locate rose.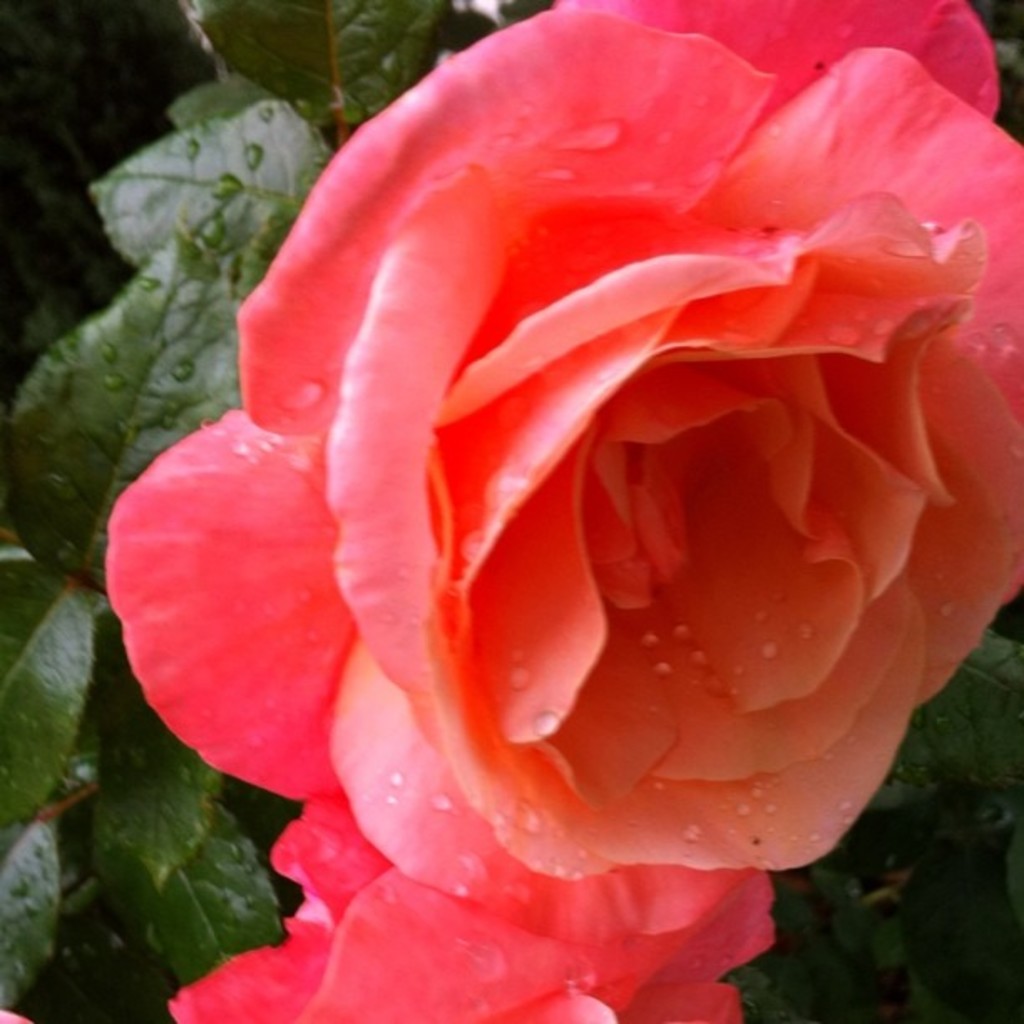
Bounding box: Rect(161, 815, 773, 1022).
